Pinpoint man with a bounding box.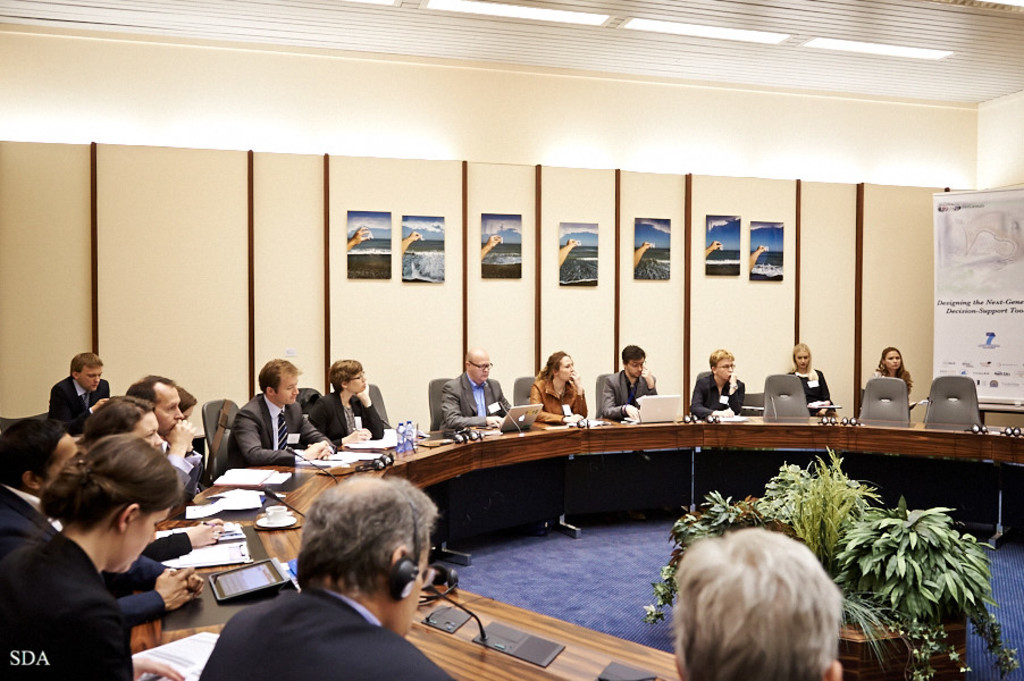
x1=47, y1=348, x2=112, y2=428.
